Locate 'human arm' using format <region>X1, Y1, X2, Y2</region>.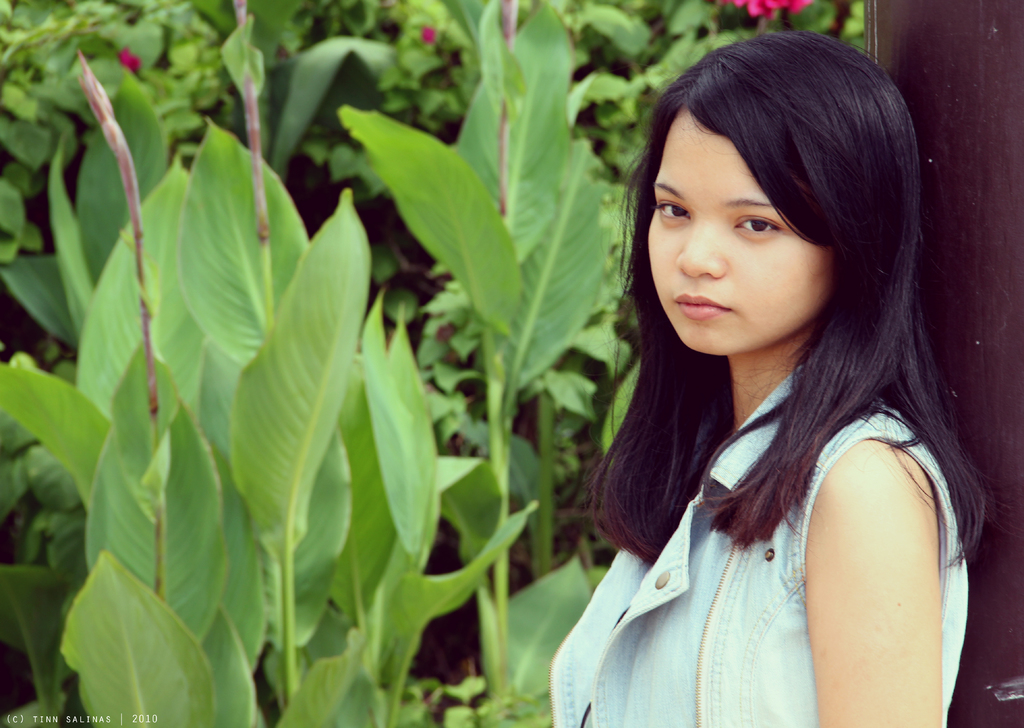
<region>792, 384, 933, 713</region>.
